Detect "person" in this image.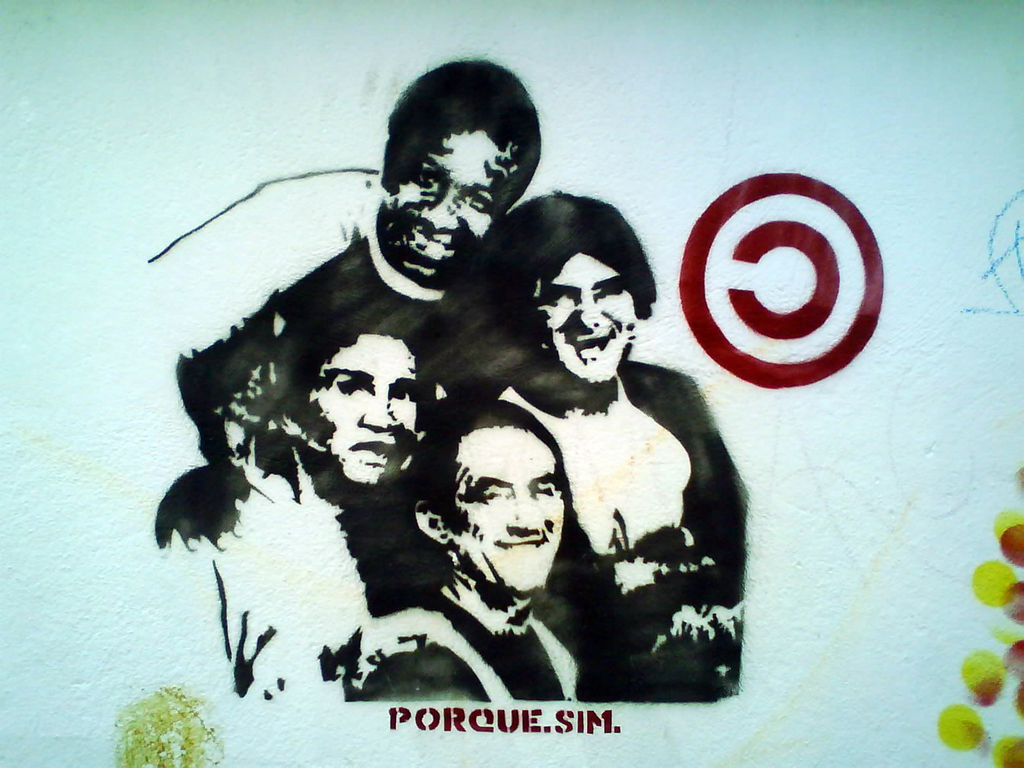
Detection: l=496, t=193, r=755, b=699.
